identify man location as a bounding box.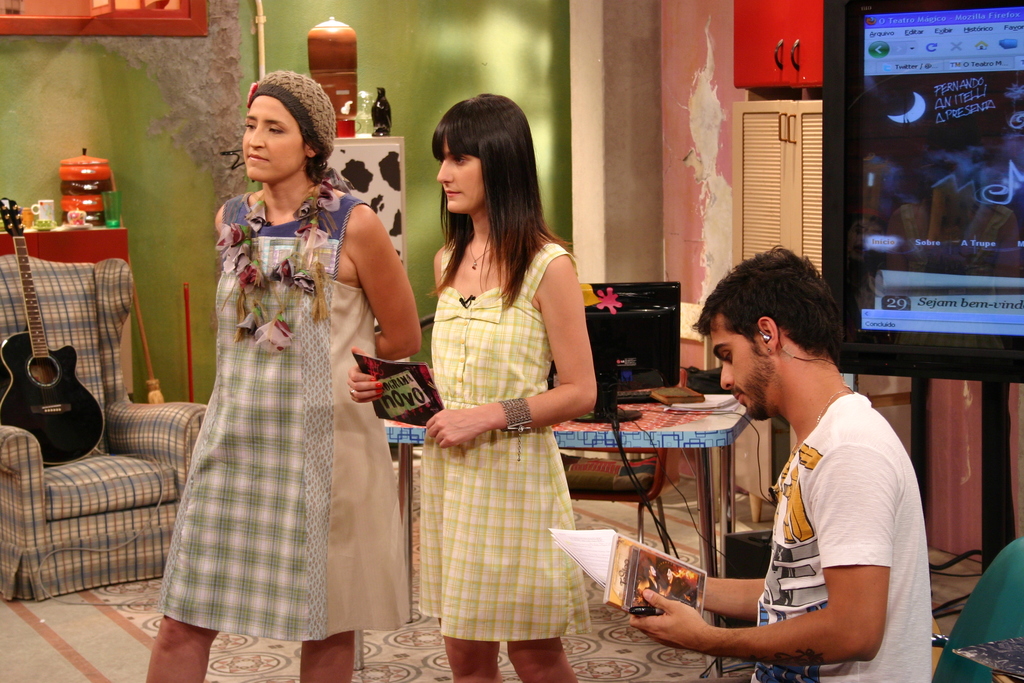
<bbox>664, 253, 938, 664</bbox>.
